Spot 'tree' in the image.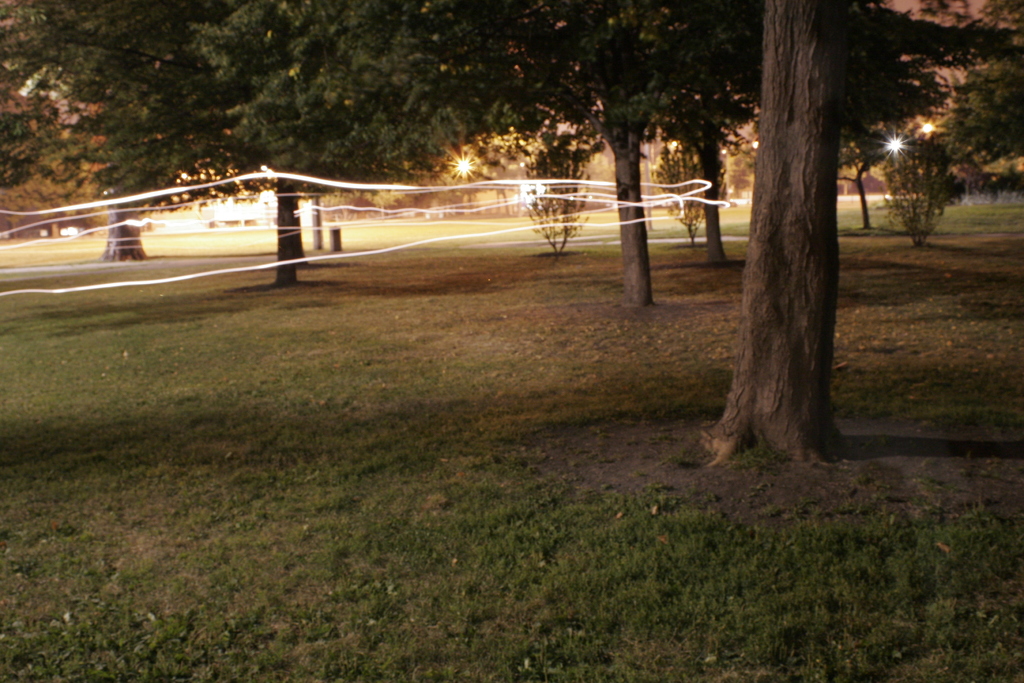
'tree' found at 642 0 765 273.
